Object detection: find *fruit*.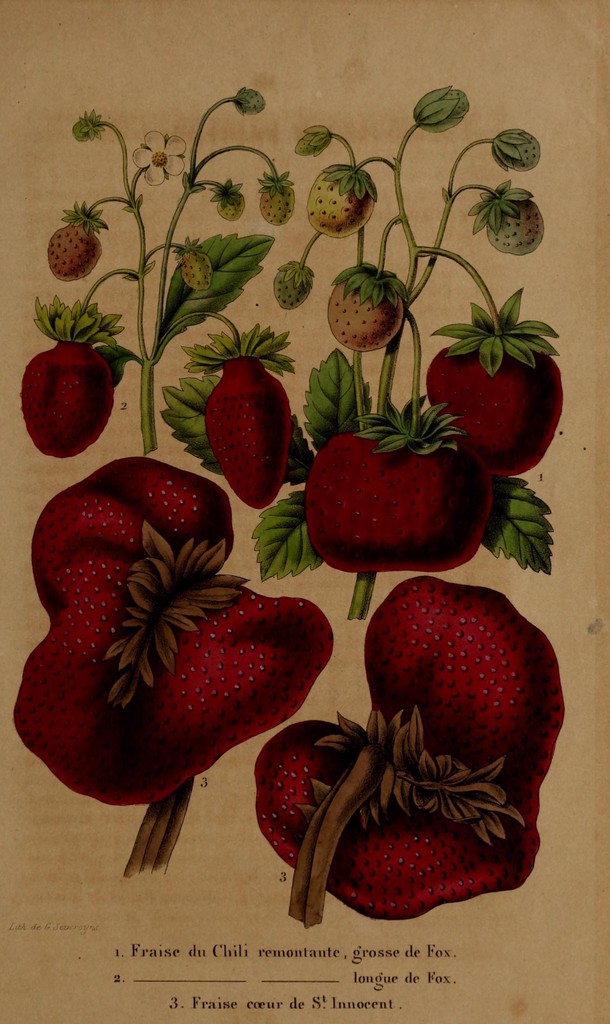
box=[175, 239, 222, 294].
